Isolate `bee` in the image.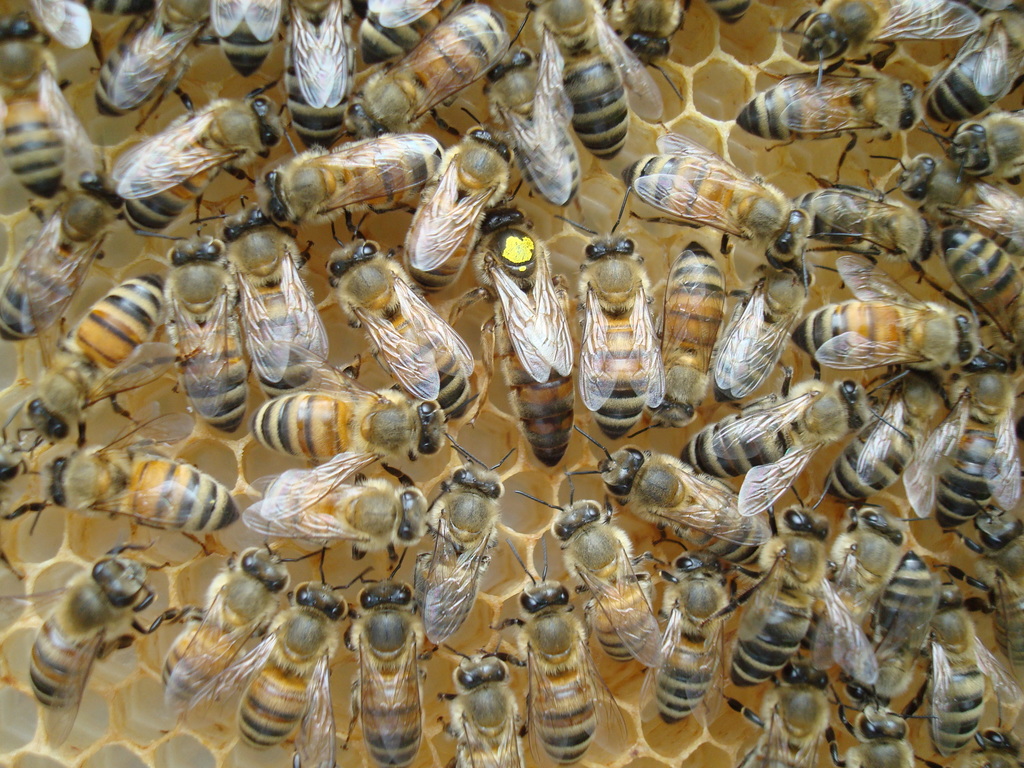
Isolated region: bbox=(798, 248, 995, 381).
